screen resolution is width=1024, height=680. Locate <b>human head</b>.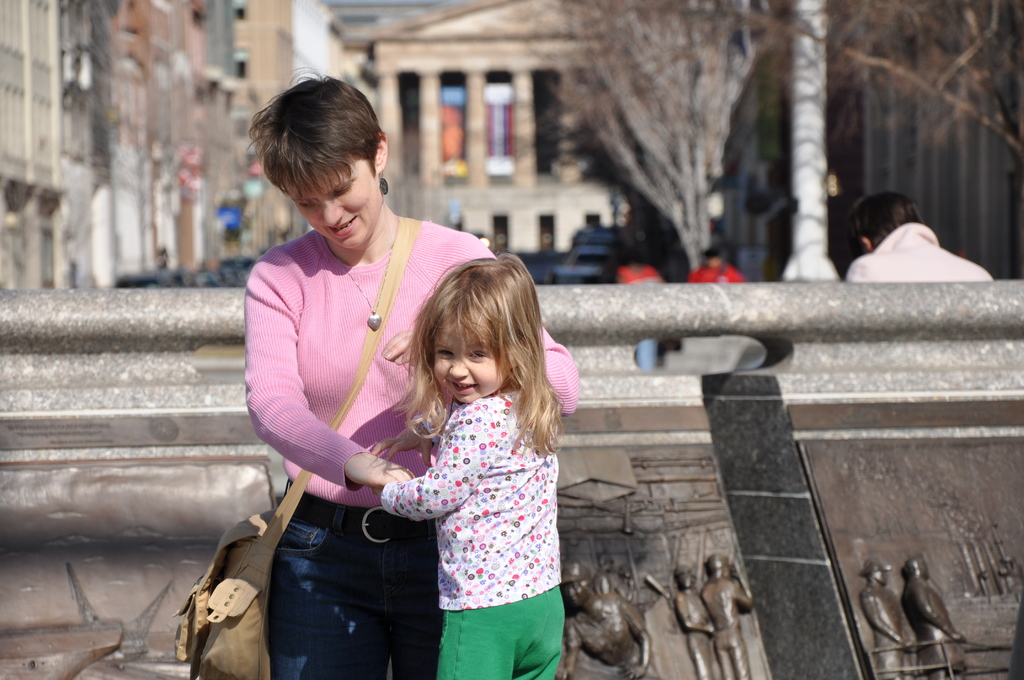
<bbox>403, 265, 546, 421</bbox>.
